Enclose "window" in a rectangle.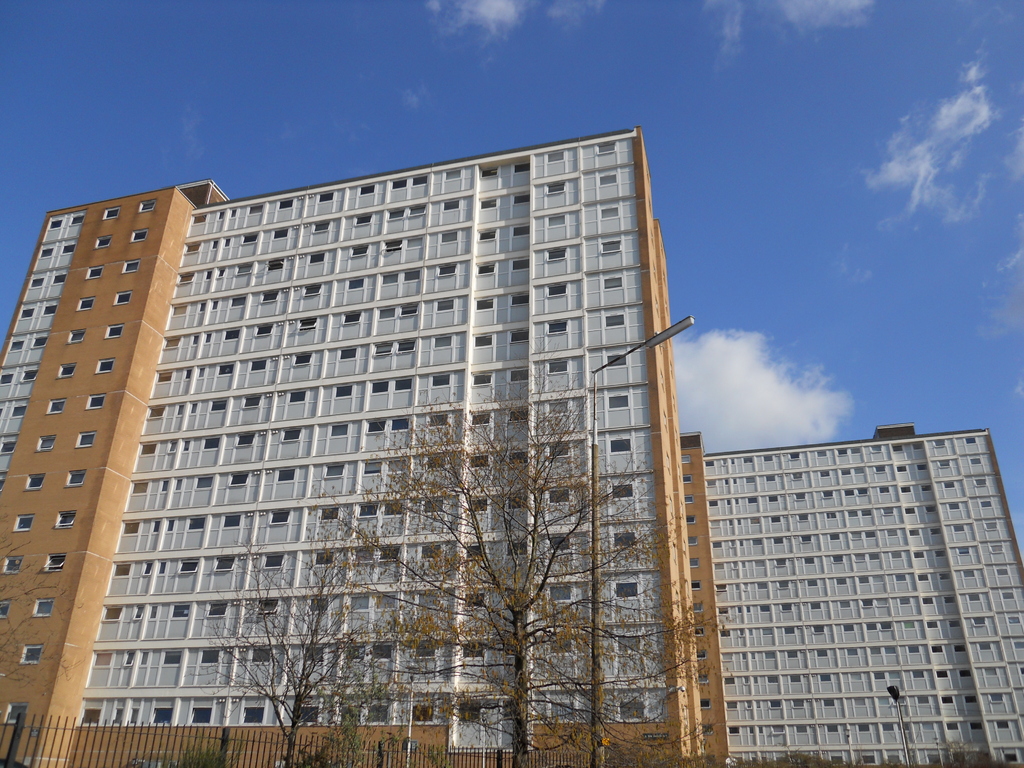
rect(249, 651, 271, 666).
